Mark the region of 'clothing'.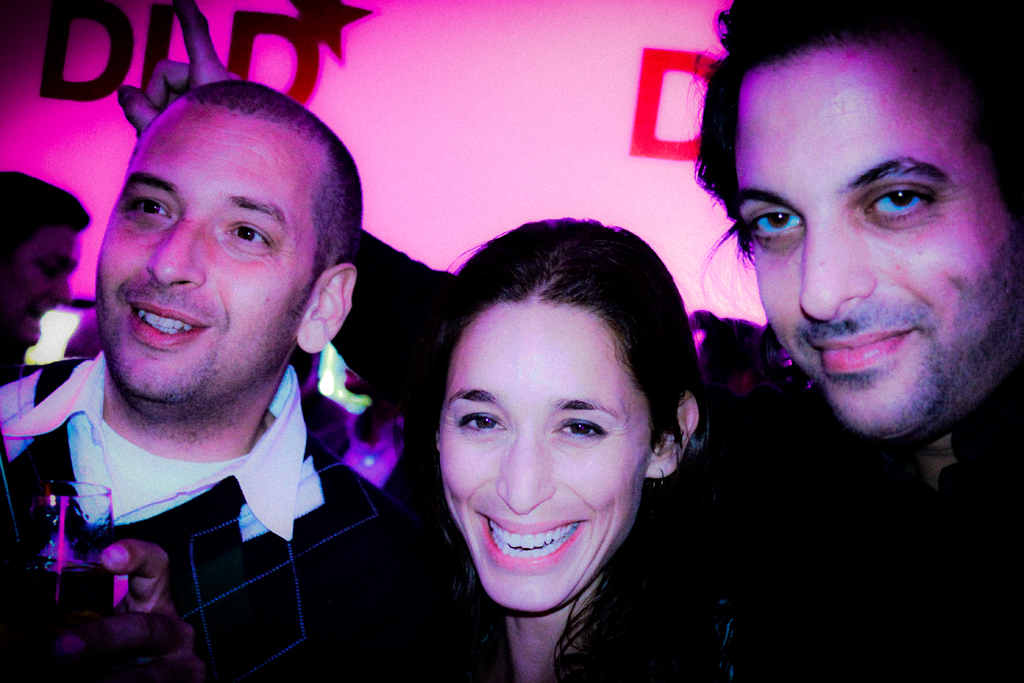
Region: crop(312, 475, 730, 682).
